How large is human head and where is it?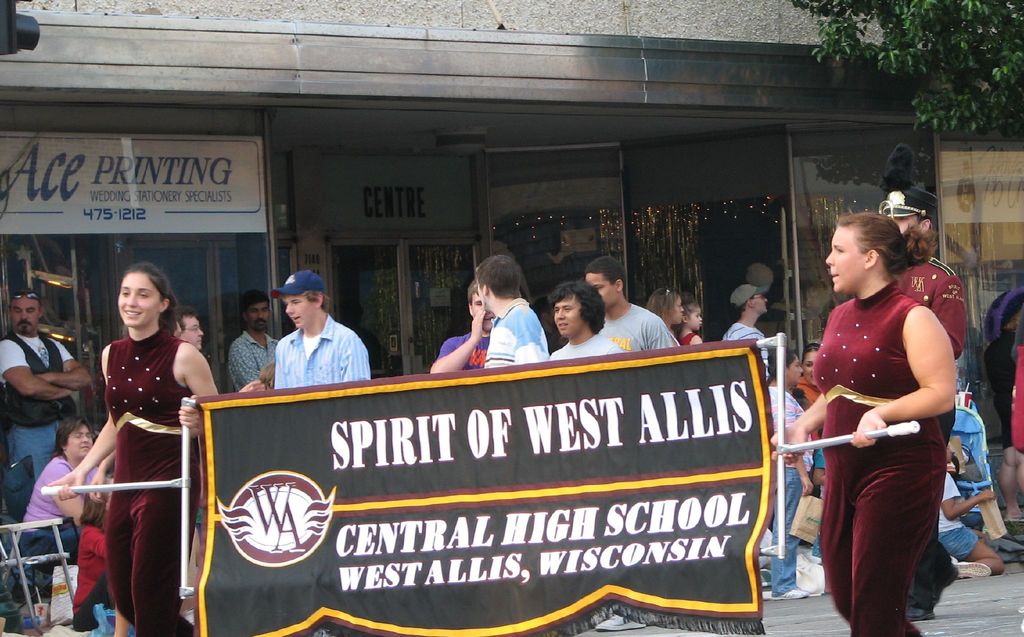
Bounding box: pyautogui.locateOnScreen(6, 286, 43, 338).
